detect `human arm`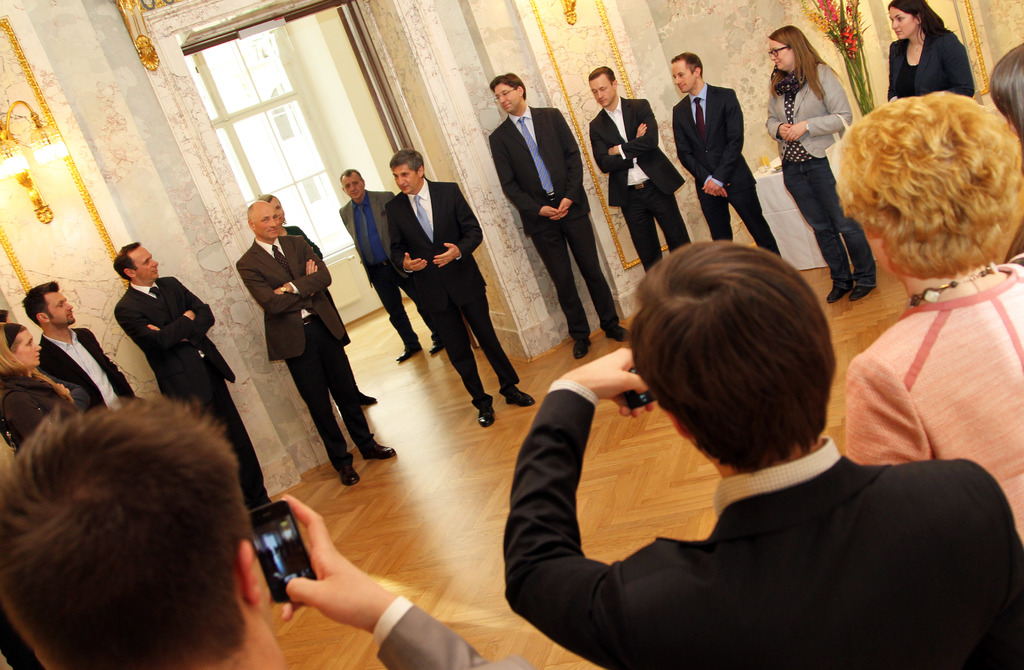
232/262/318/318
